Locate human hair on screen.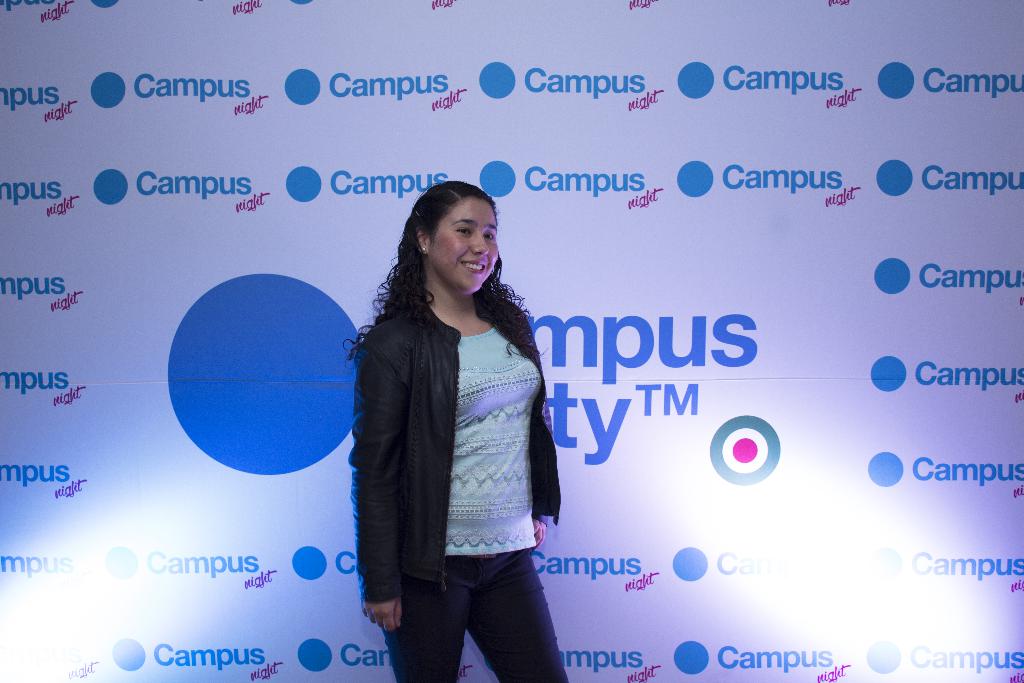
On screen at 334/174/536/374.
